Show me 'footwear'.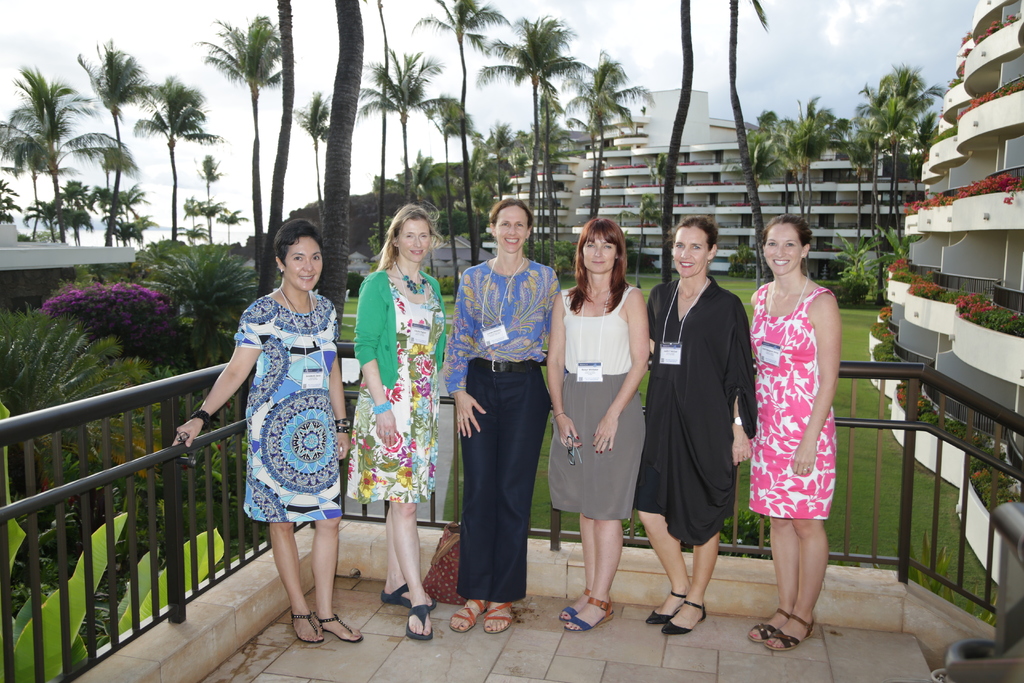
'footwear' is here: left=408, top=604, right=433, bottom=639.
